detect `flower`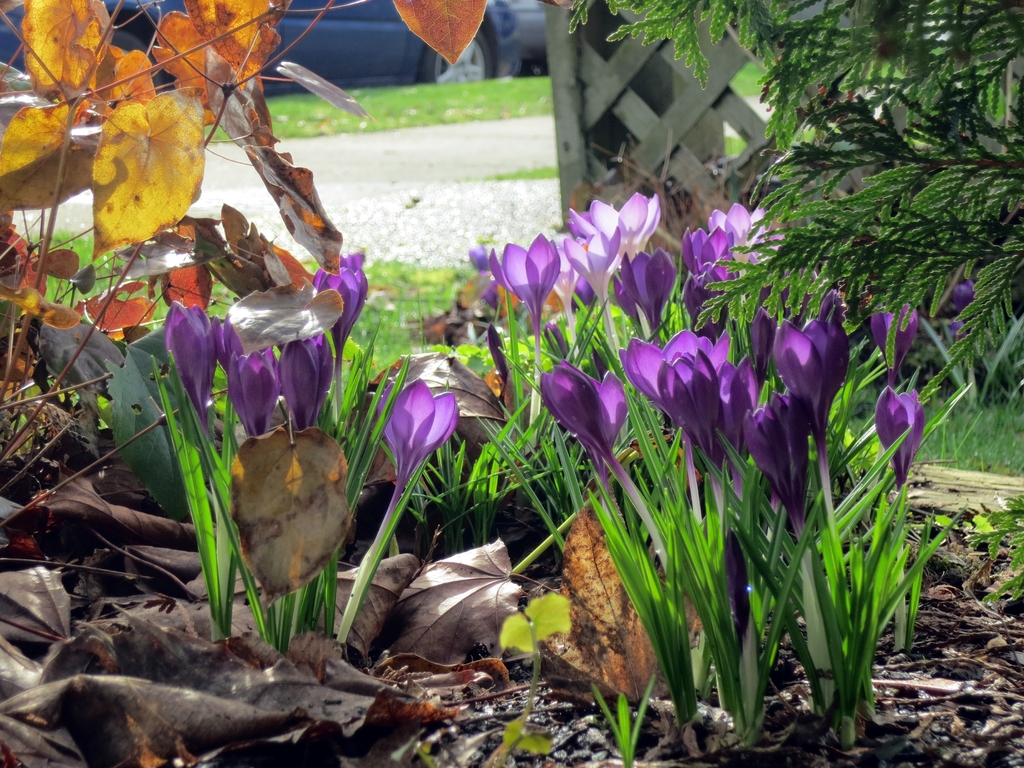
crop(364, 381, 469, 489)
